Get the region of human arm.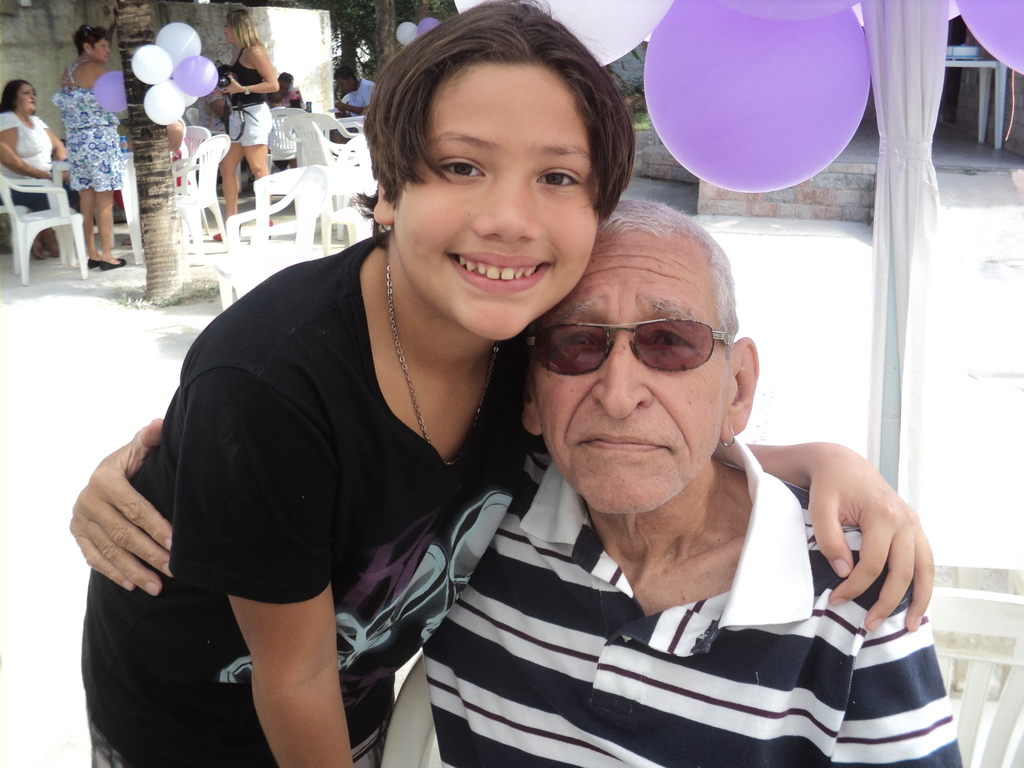
crop(65, 410, 186, 601).
